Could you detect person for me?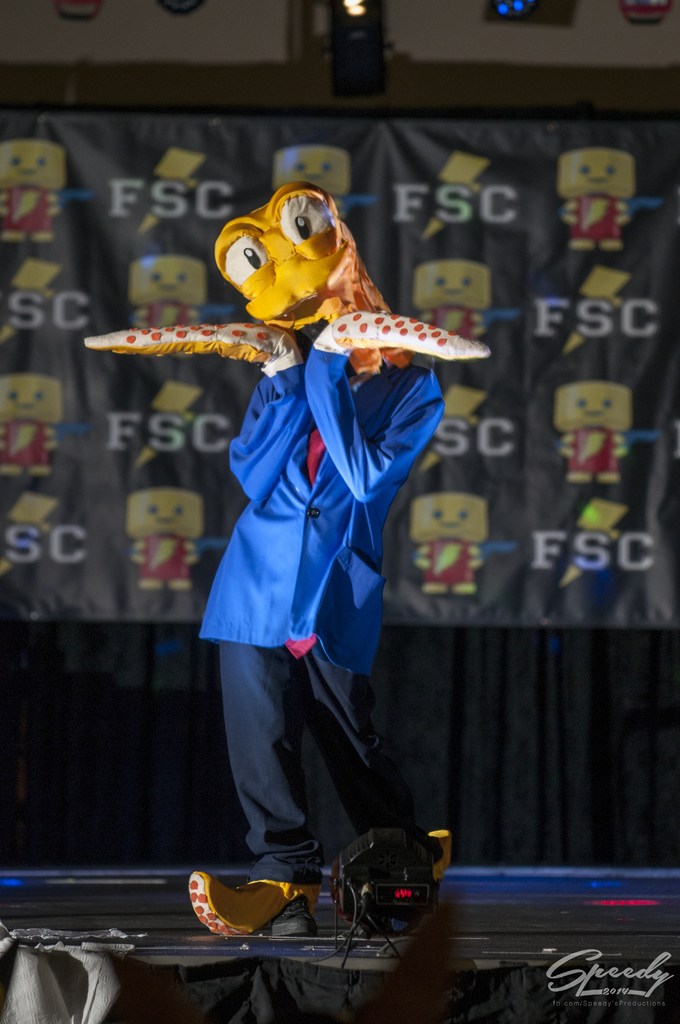
Detection result: (left=160, top=135, right=466, bottom=981).
